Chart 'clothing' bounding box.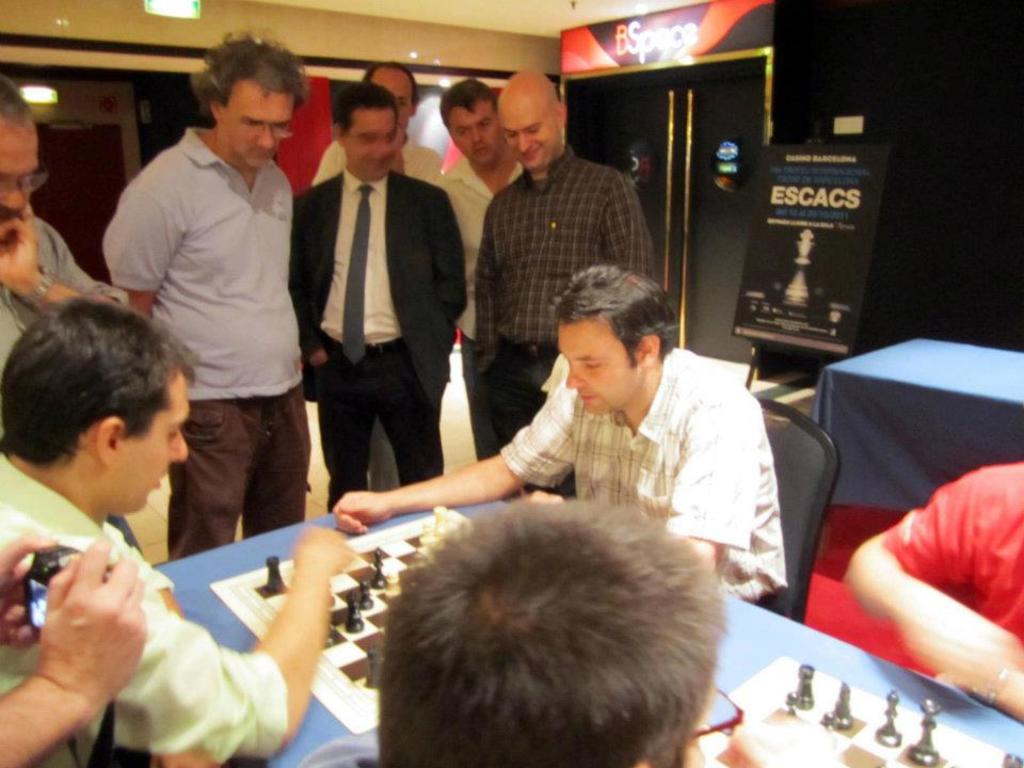
Charted: box=[109, 37, 317, 551].
